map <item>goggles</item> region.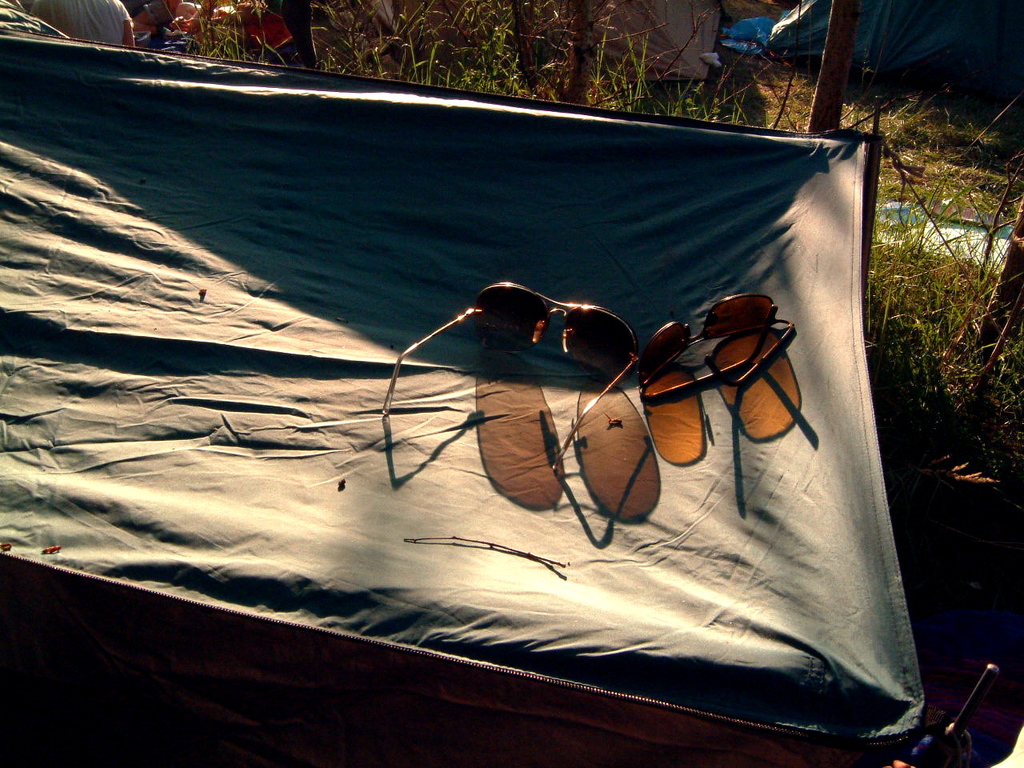
Mapped to 603 295 811 412.
